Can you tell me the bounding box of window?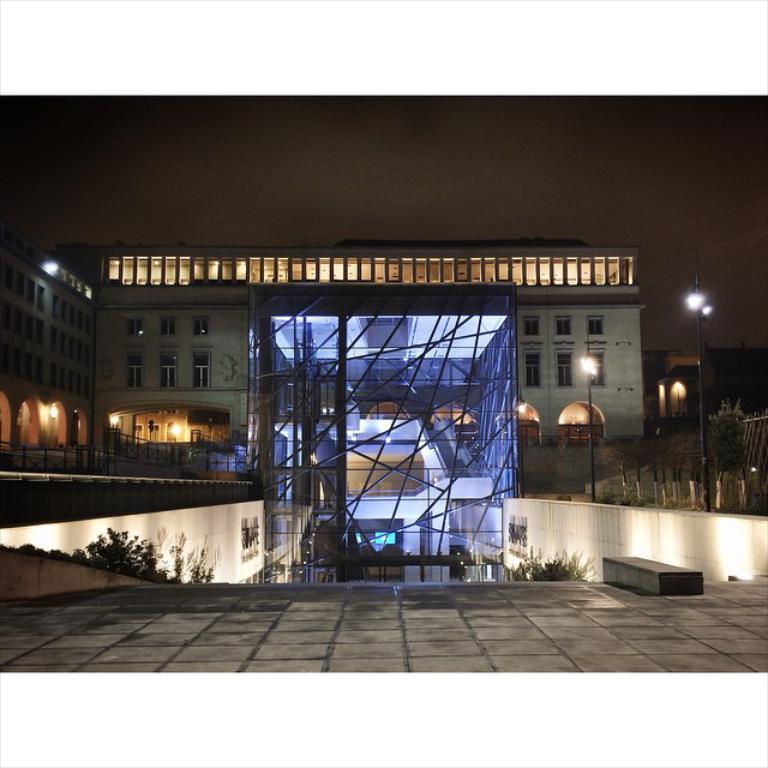
188/352/221/392.
